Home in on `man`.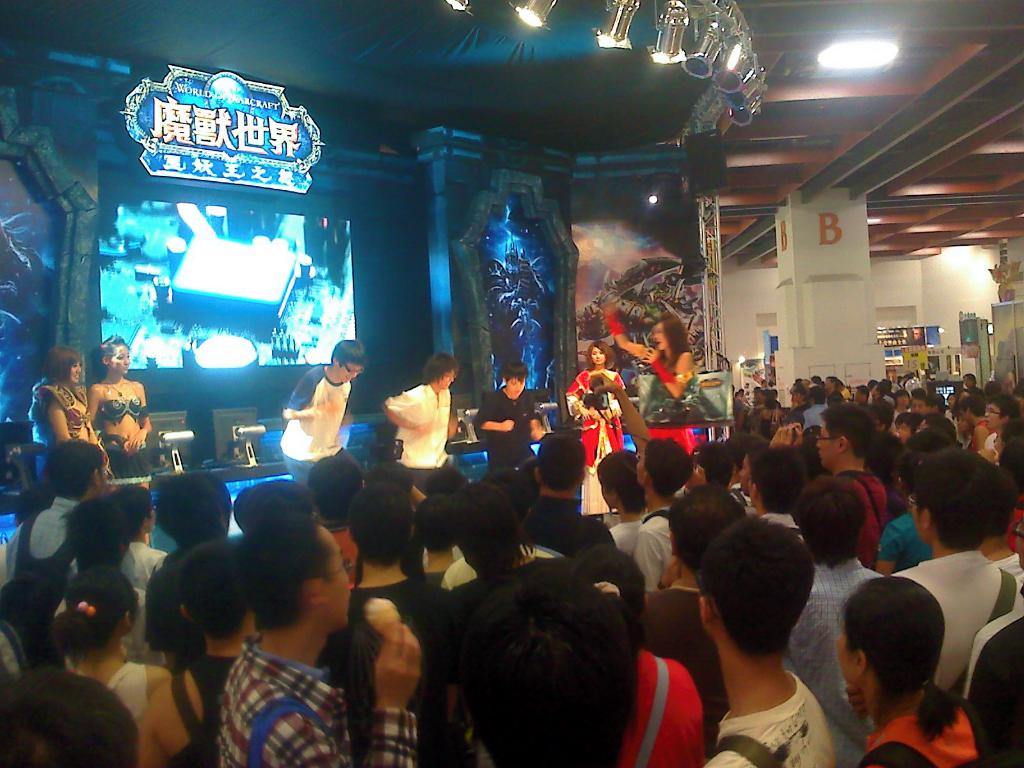
Homed in at rect(979, 384, 1021, 468).
